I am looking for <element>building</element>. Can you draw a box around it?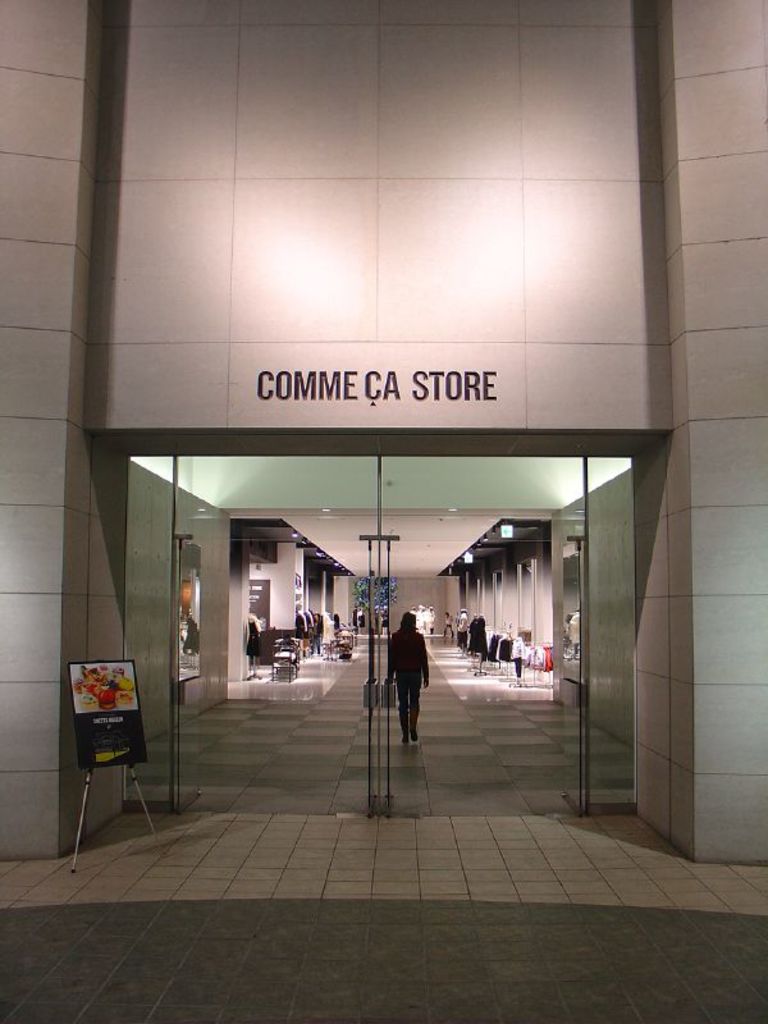
Sure, the bounding box is l=0, t=0, r=767, b=1023.
